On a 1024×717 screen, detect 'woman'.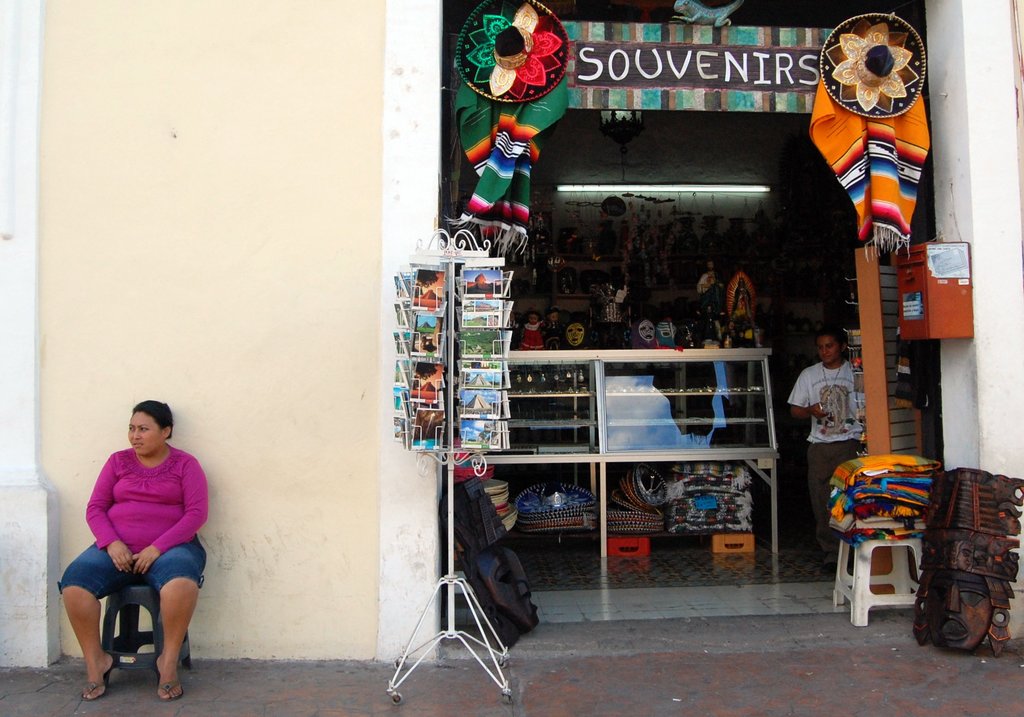
64/395/216/693.
